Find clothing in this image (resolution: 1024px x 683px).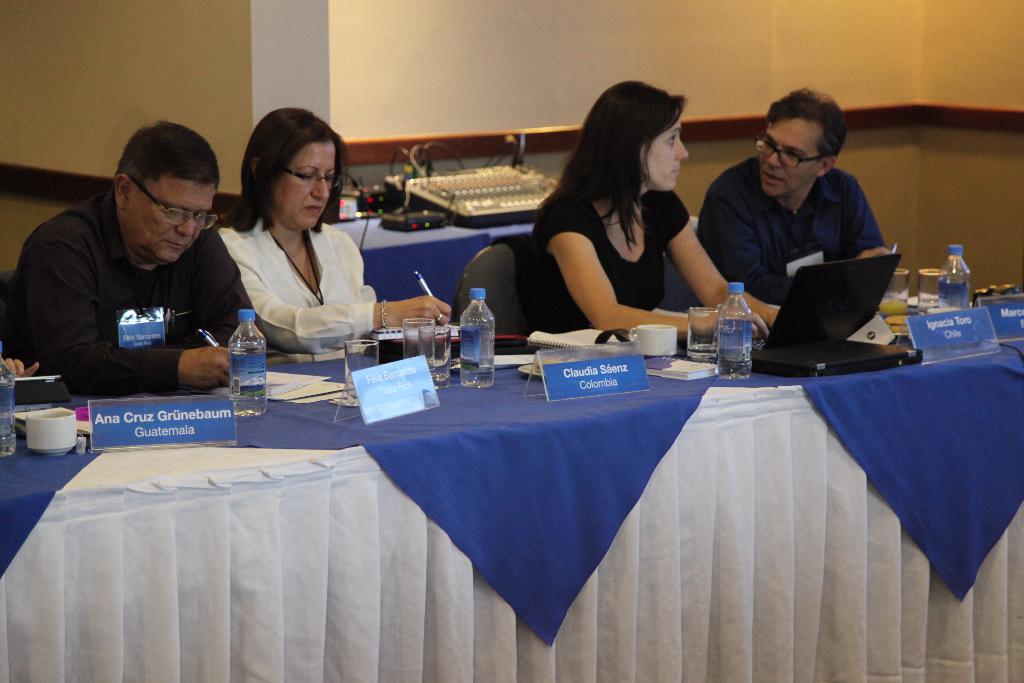
Rect(735, 122, 908, 302).
